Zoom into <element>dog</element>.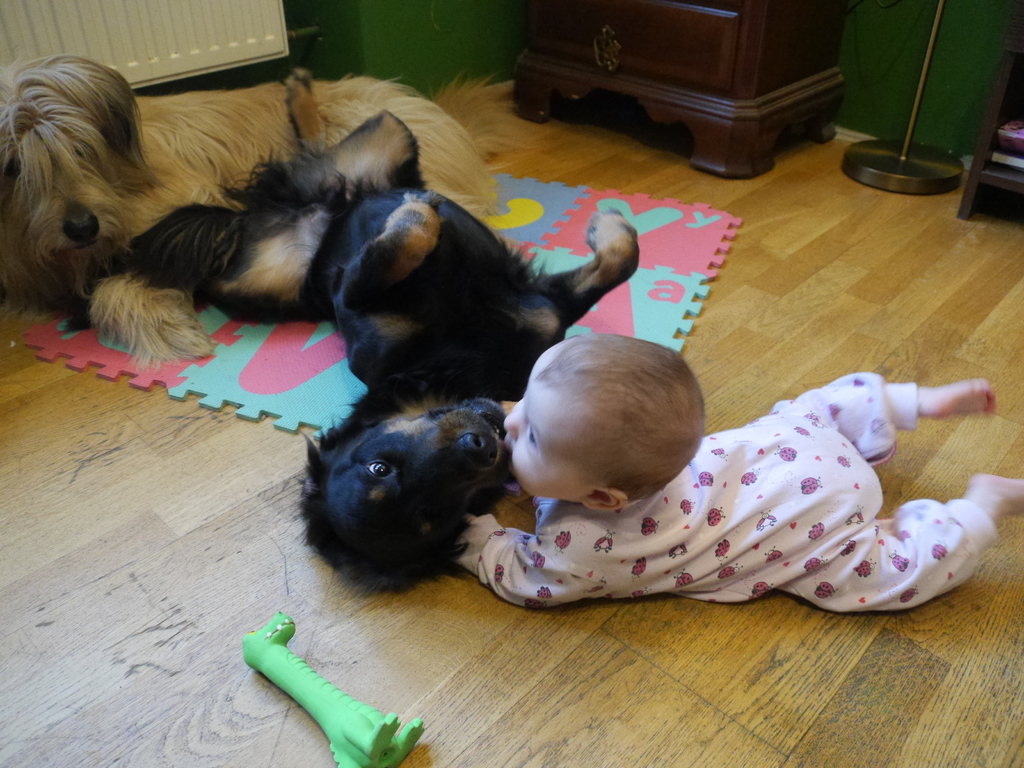
Zoom target: (31,64,641,593).
